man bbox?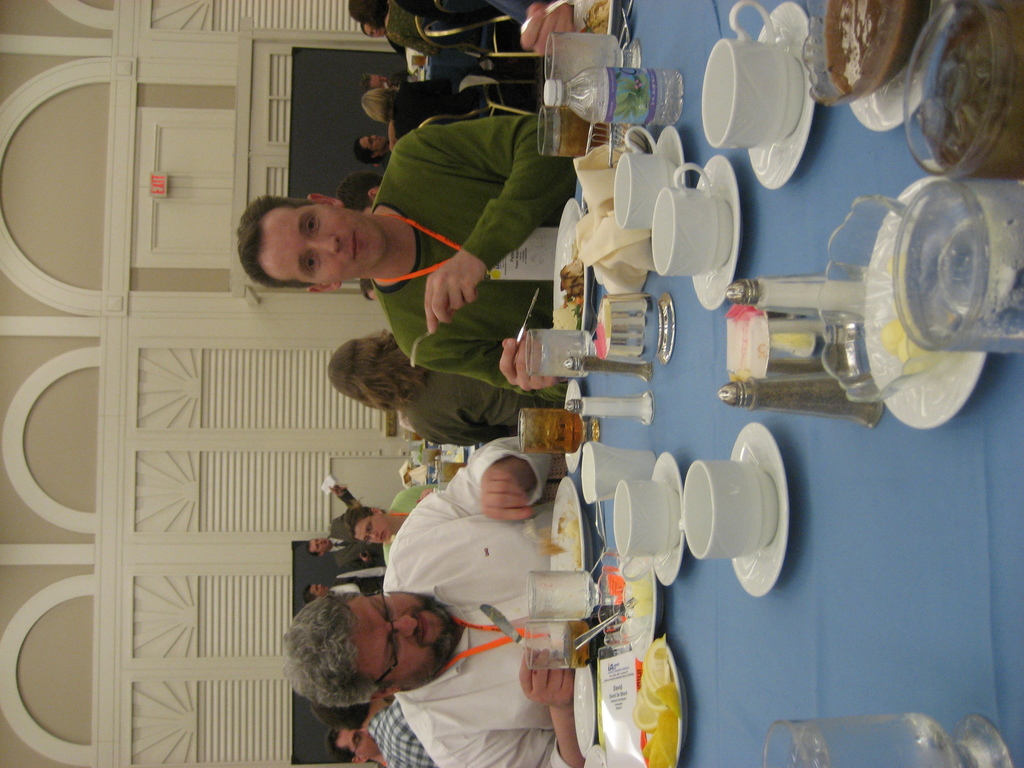
329 728 387 767
